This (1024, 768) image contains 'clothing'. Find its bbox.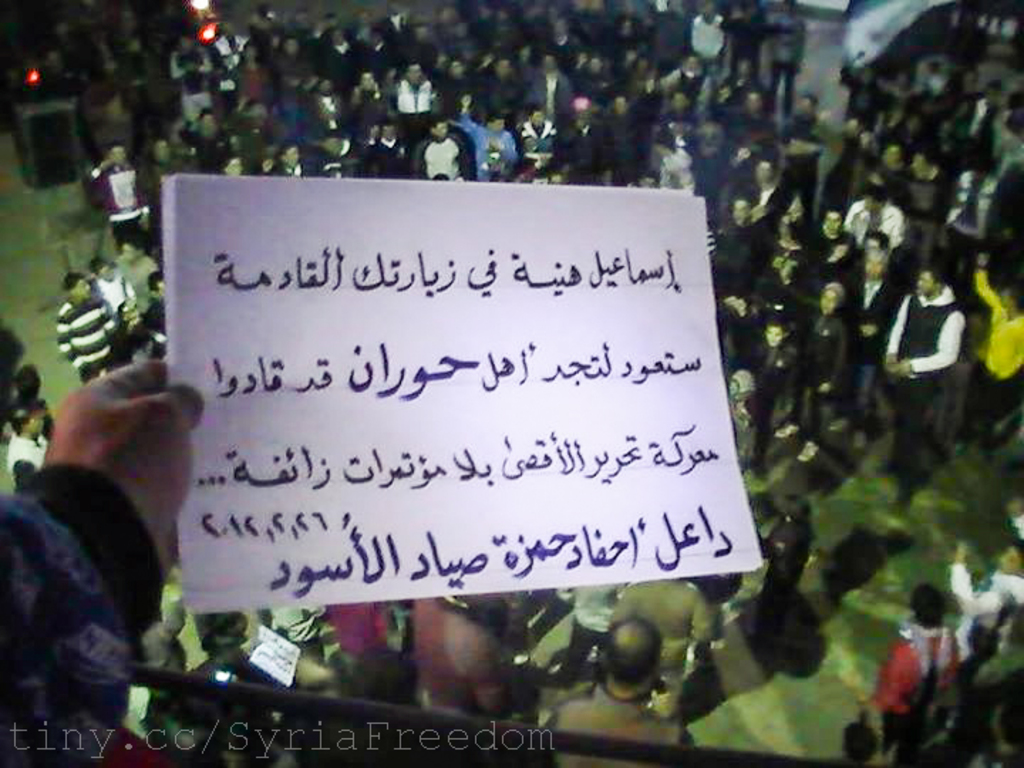
[333, 44, 357, 87].
